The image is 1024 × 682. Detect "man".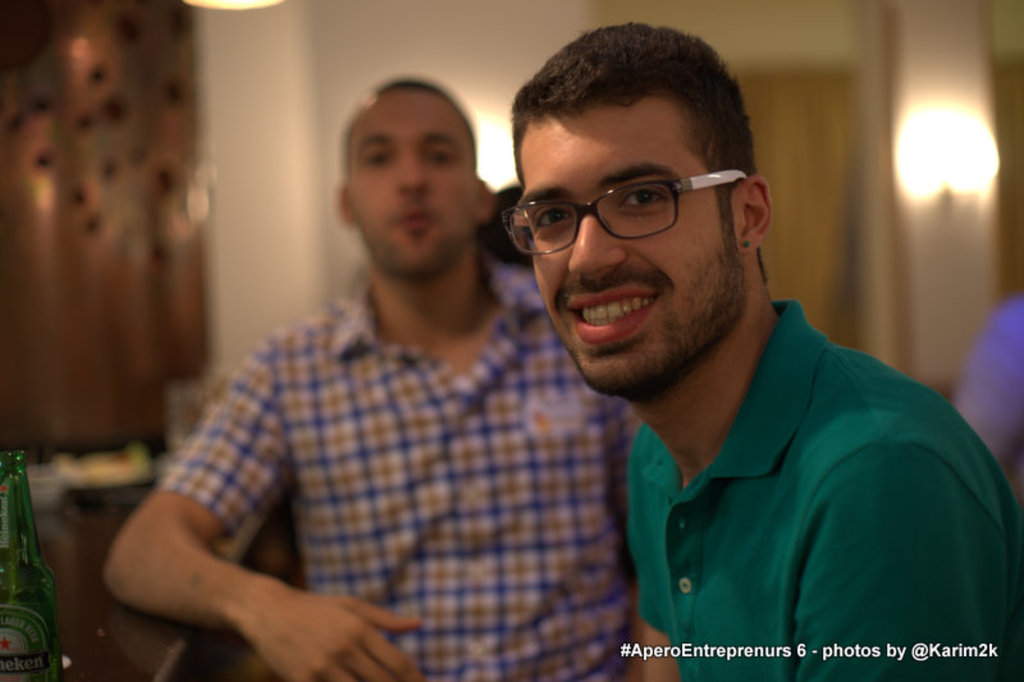
Detection: box(104, 69, 645, 681).
